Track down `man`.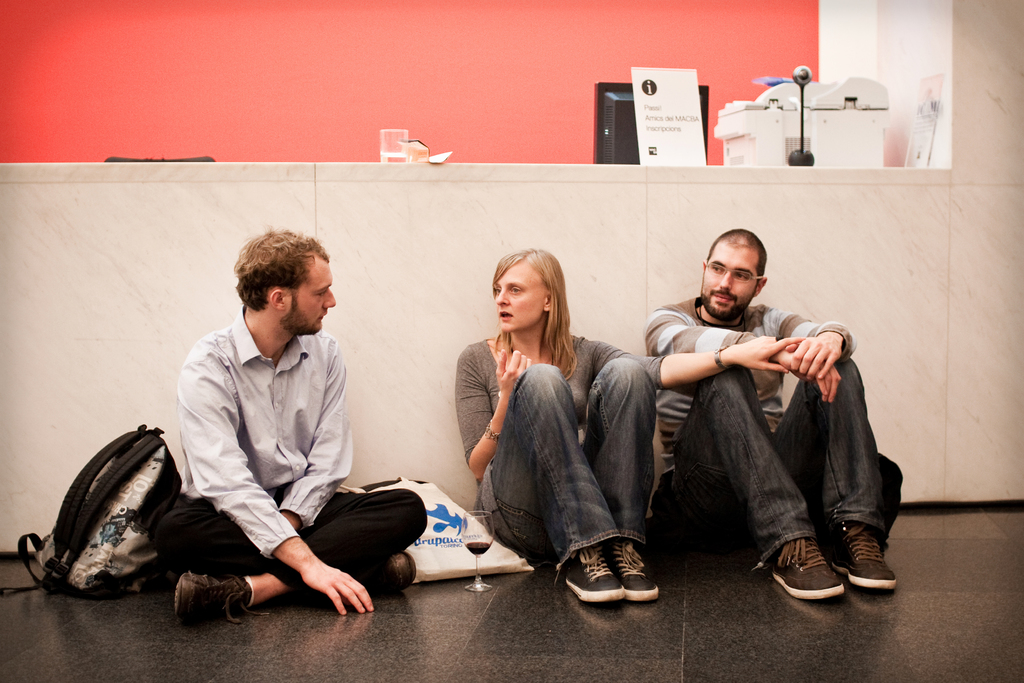
Tracked to [143,229,382,632].
